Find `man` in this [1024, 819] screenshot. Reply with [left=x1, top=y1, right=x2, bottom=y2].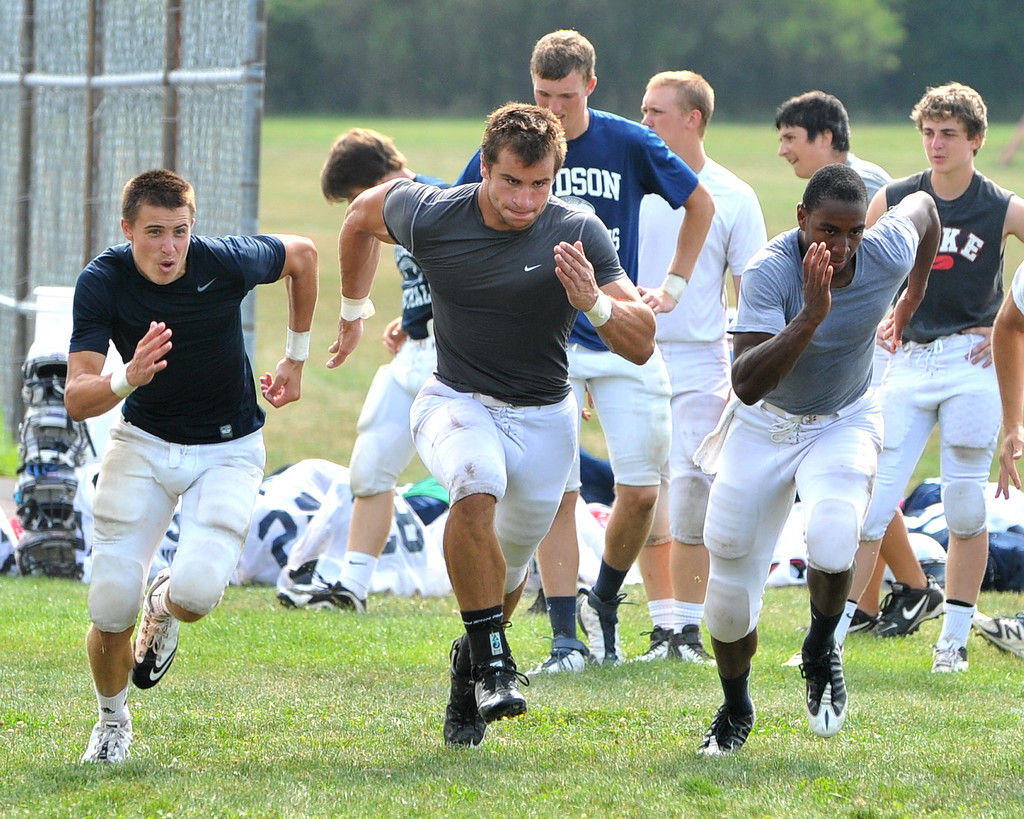
[left=691, top=168, right=937, bottom=761].
